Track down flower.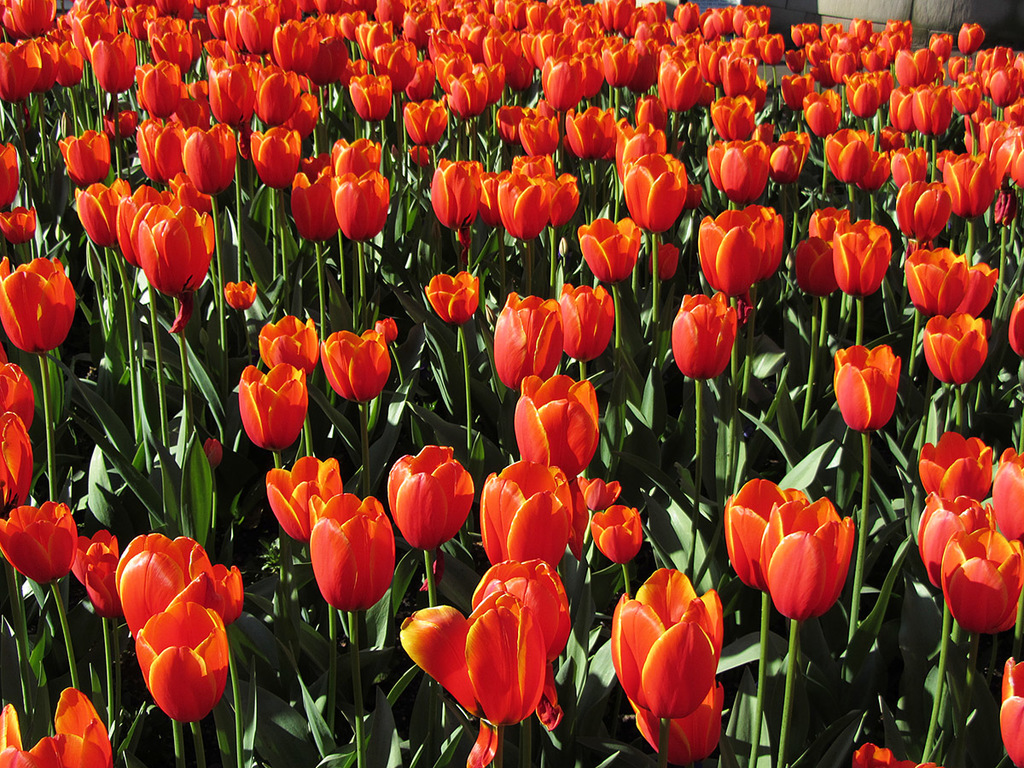
Tracked to bbox(480, 459, 571, 563).
